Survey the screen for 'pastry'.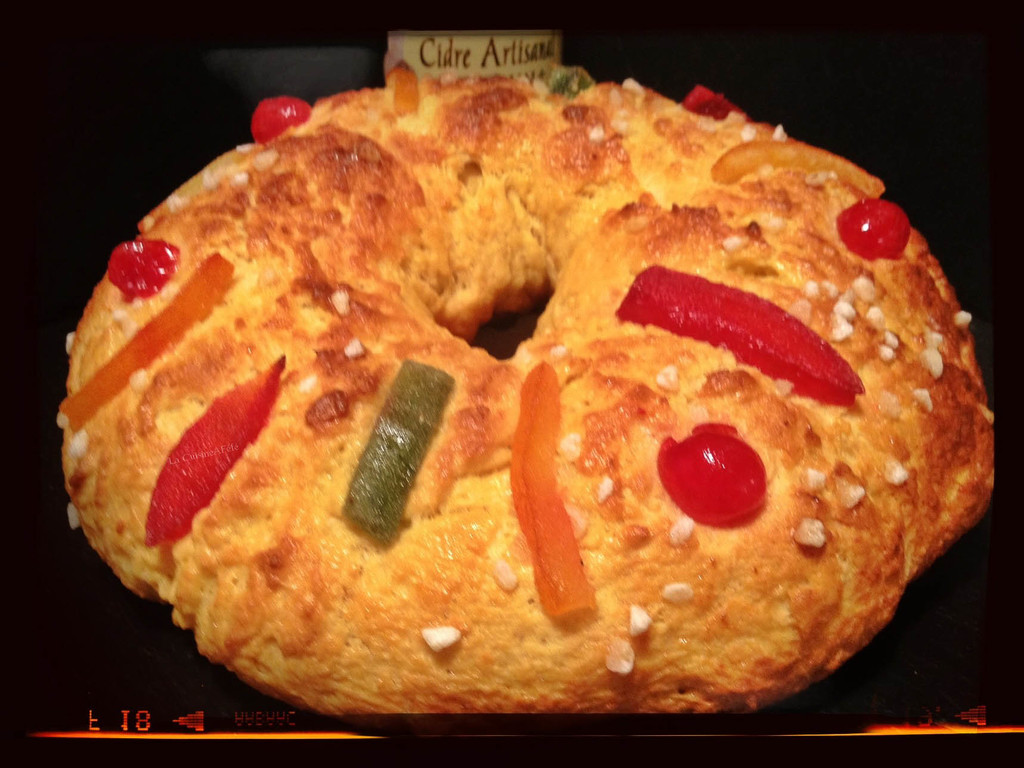
Survey found: 32, 66, 1023, 708.
